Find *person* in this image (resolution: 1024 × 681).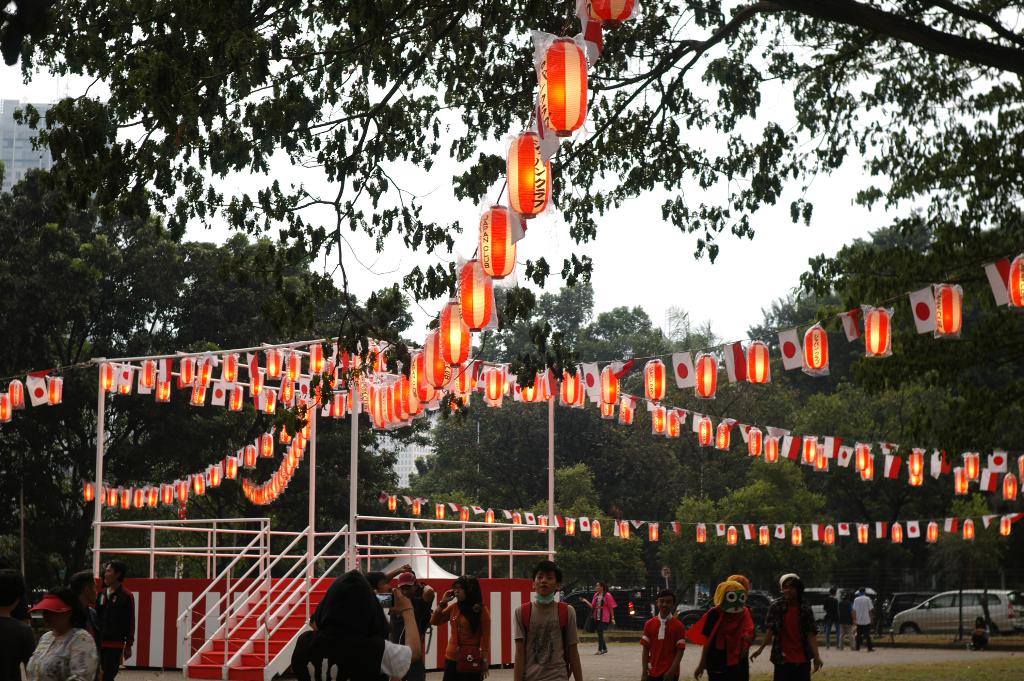
<region>692, 577, 761, 674</region>.
